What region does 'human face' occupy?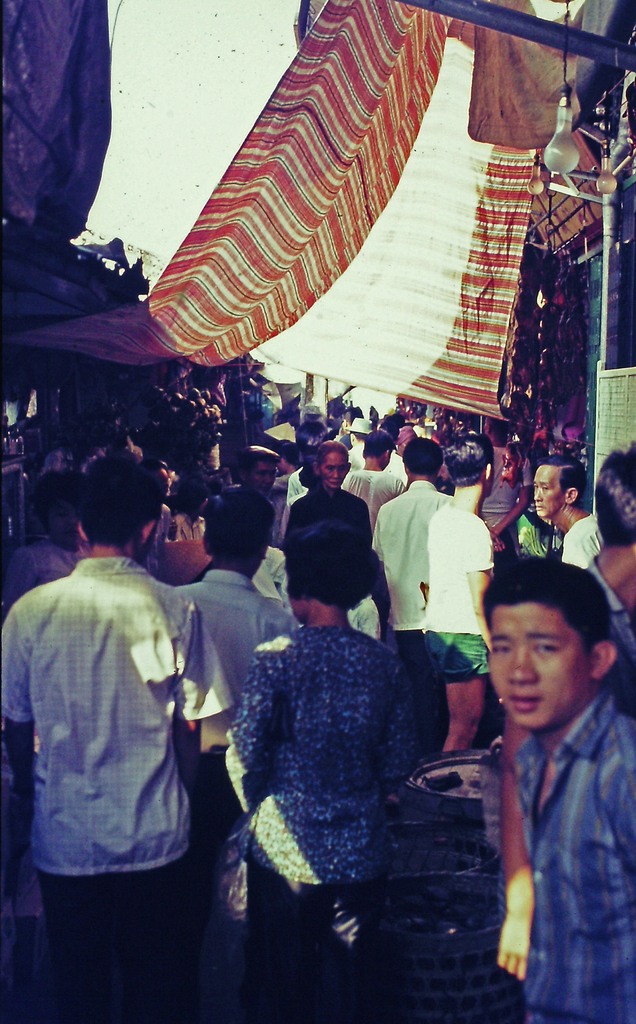
box=[530, 468, 564, 521].
